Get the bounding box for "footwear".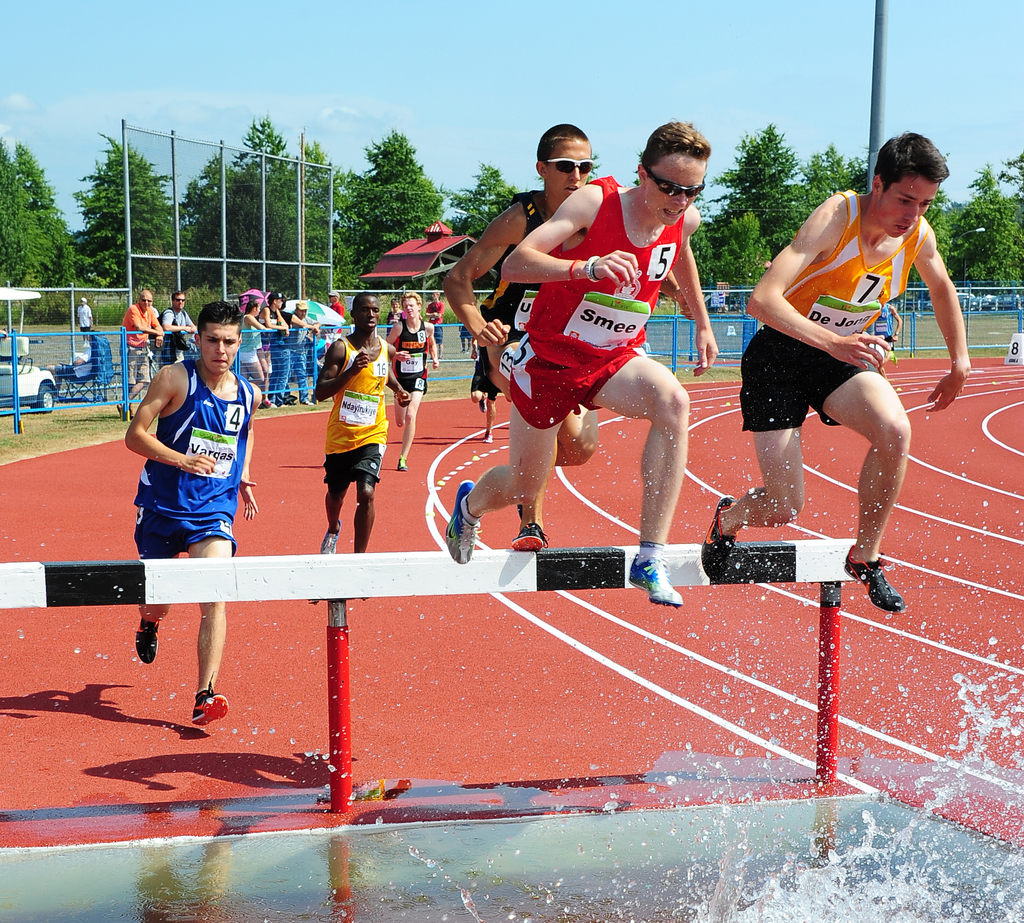
[left=134, top=616, right=161, bottom=663].
